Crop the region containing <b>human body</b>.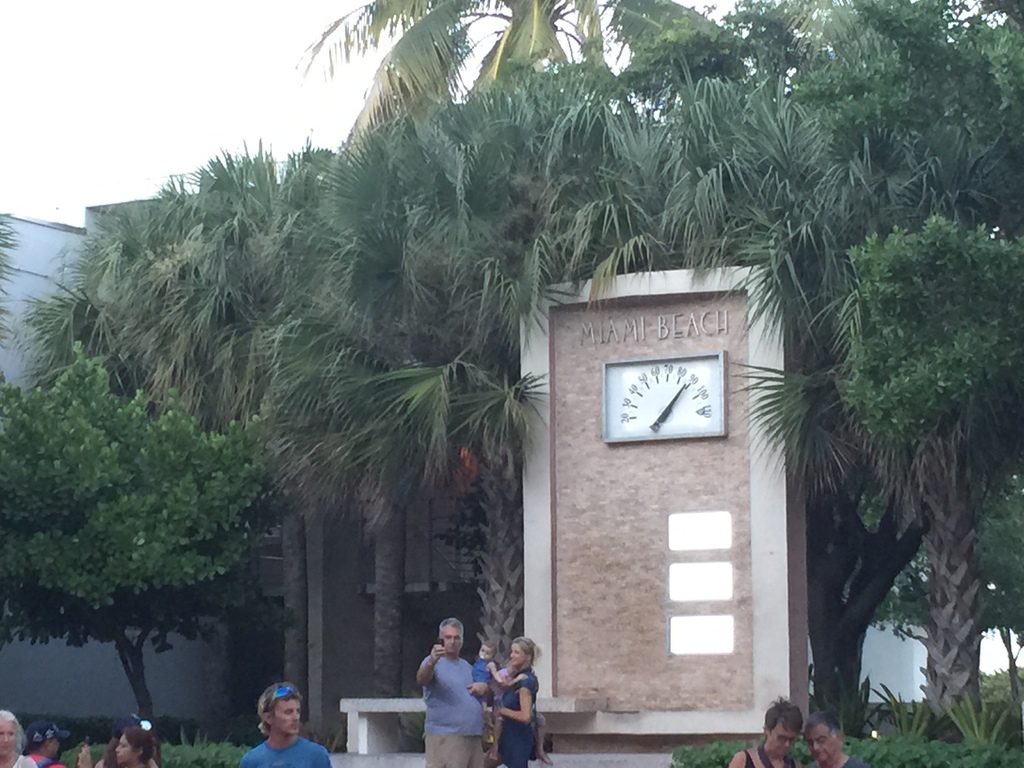
Crop region: (799, 709, 864, 767).
